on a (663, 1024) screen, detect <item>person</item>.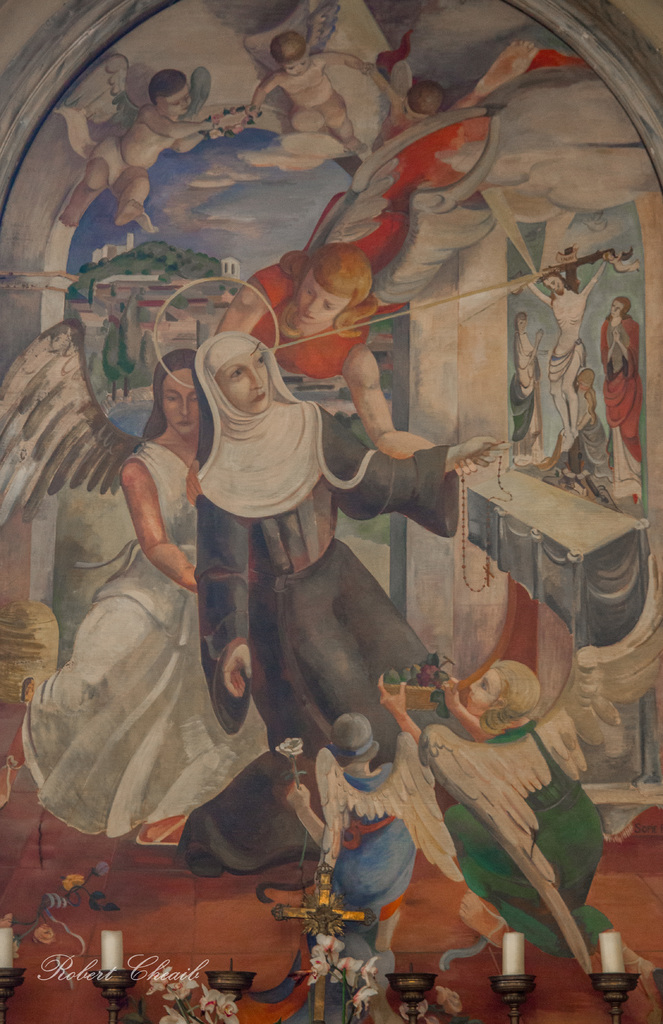
left=49, top=70, right=248, bottom=235.
